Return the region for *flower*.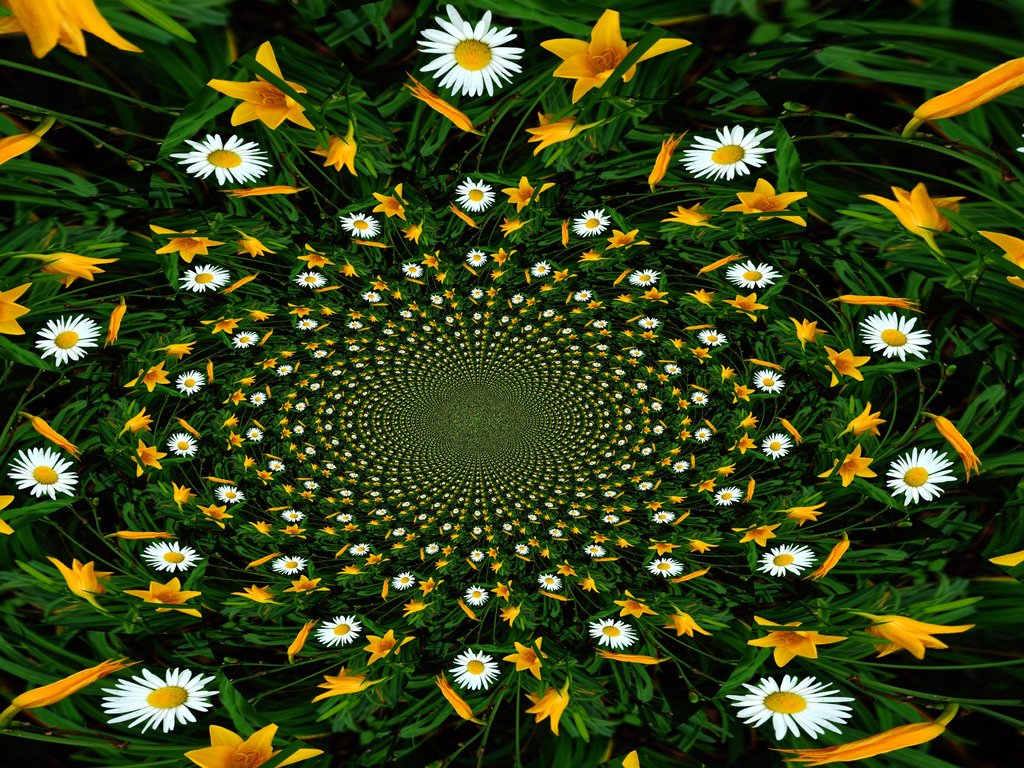
<bbox>602, 515, 620, 527</bbox>.
